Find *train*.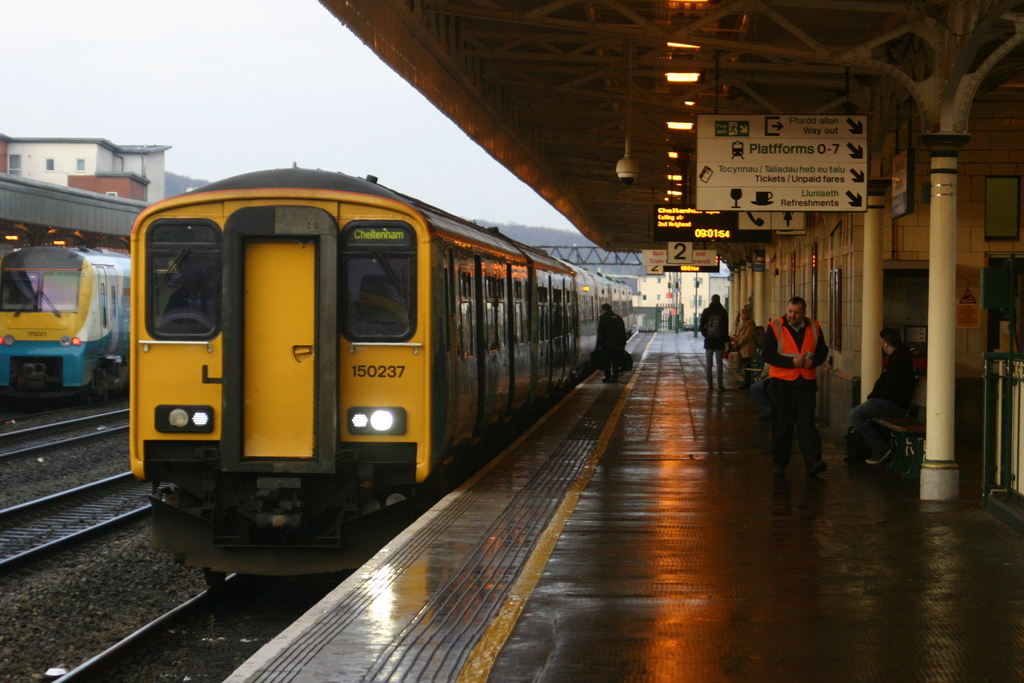
x1=0 y1=247 x2=132 y2=397.
